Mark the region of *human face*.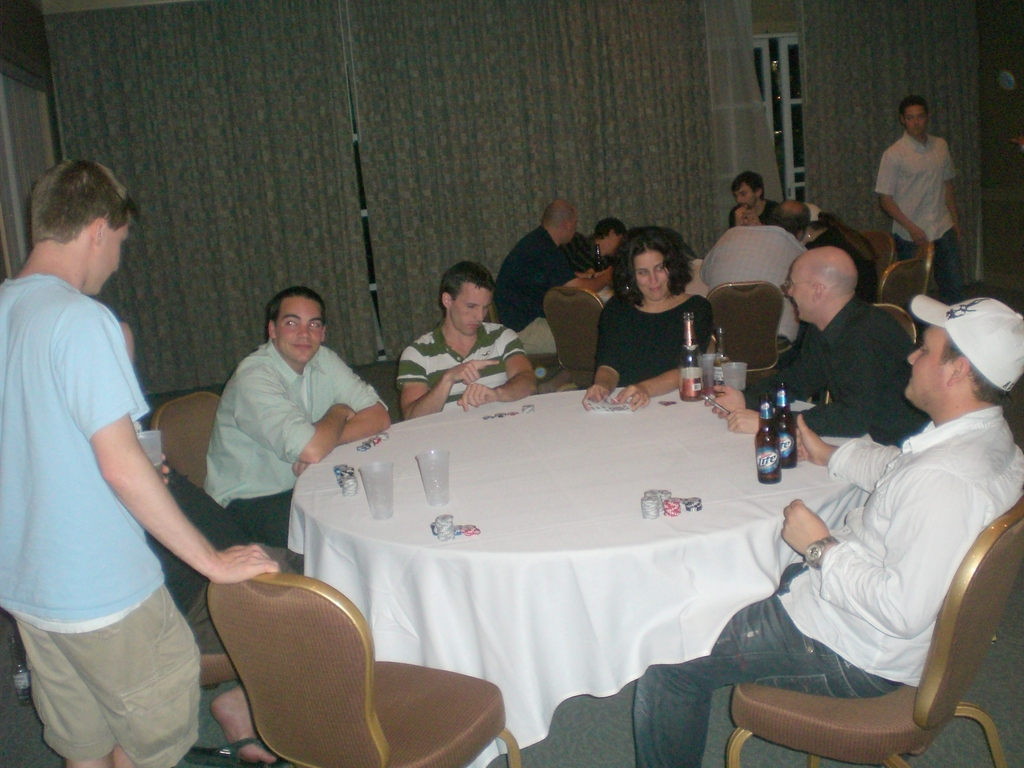
Region: left=447, top=283, right=493, bottom=335.
